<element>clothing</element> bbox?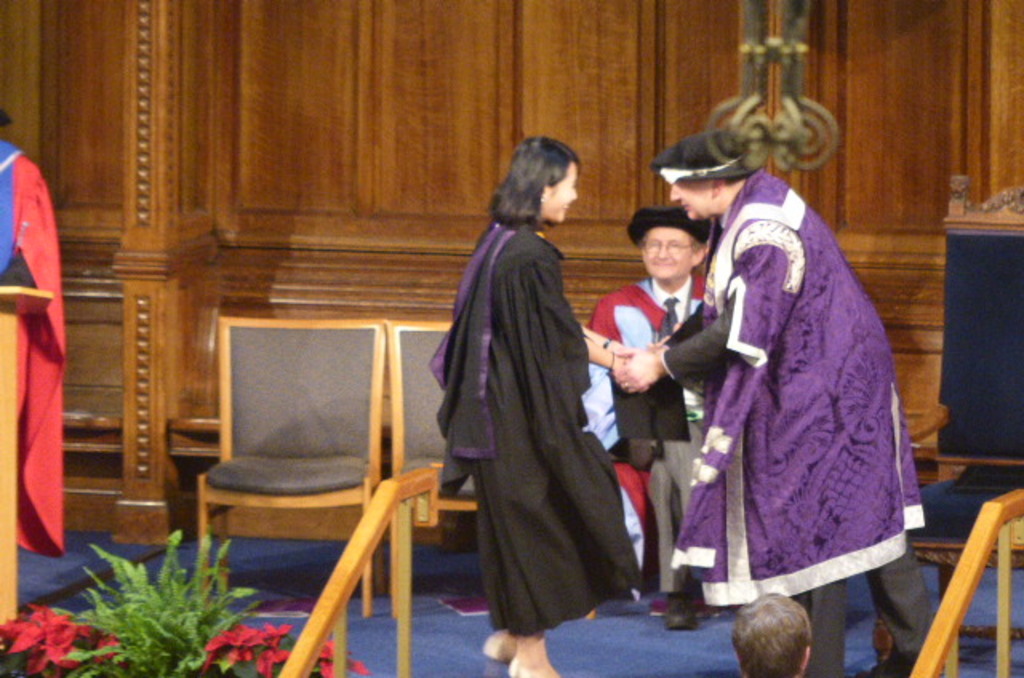
pyautogui.locateOnScreen(586, 269, 709, 593)
